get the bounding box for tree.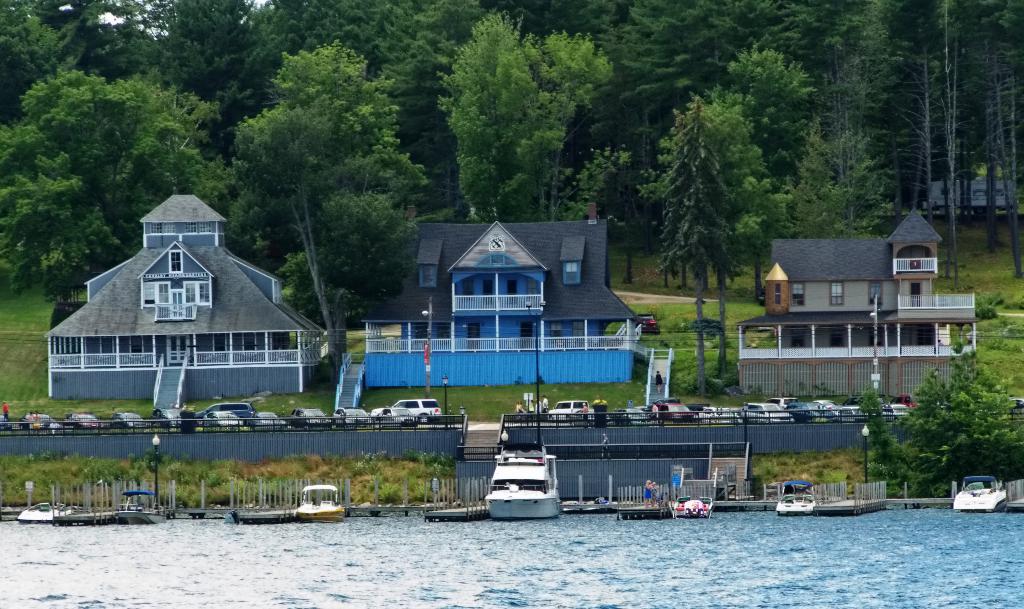
x1=720 y1=44 x2=819 y2=304.
